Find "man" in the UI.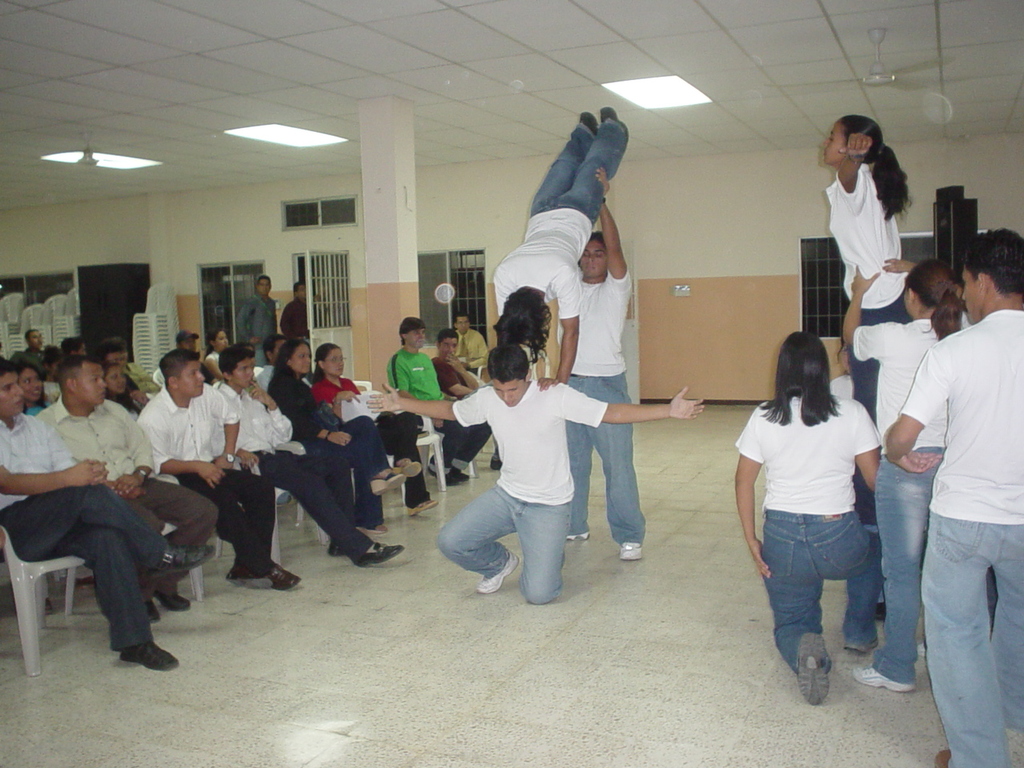
UI element at [390,310,490,482].
